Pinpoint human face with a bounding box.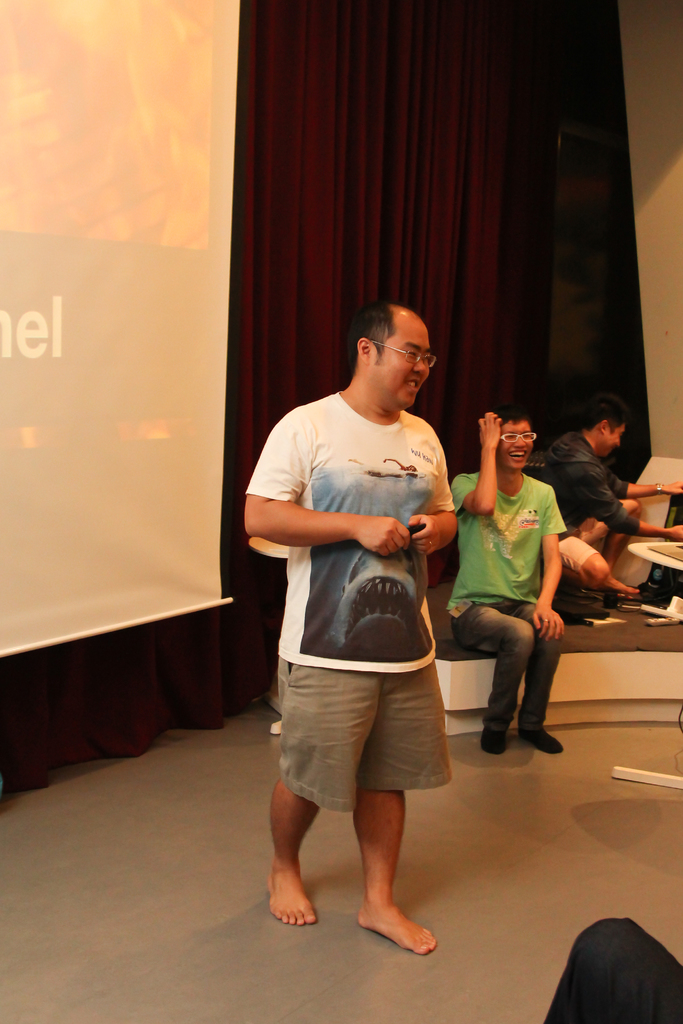
crop(496, 420, 532, 471).
